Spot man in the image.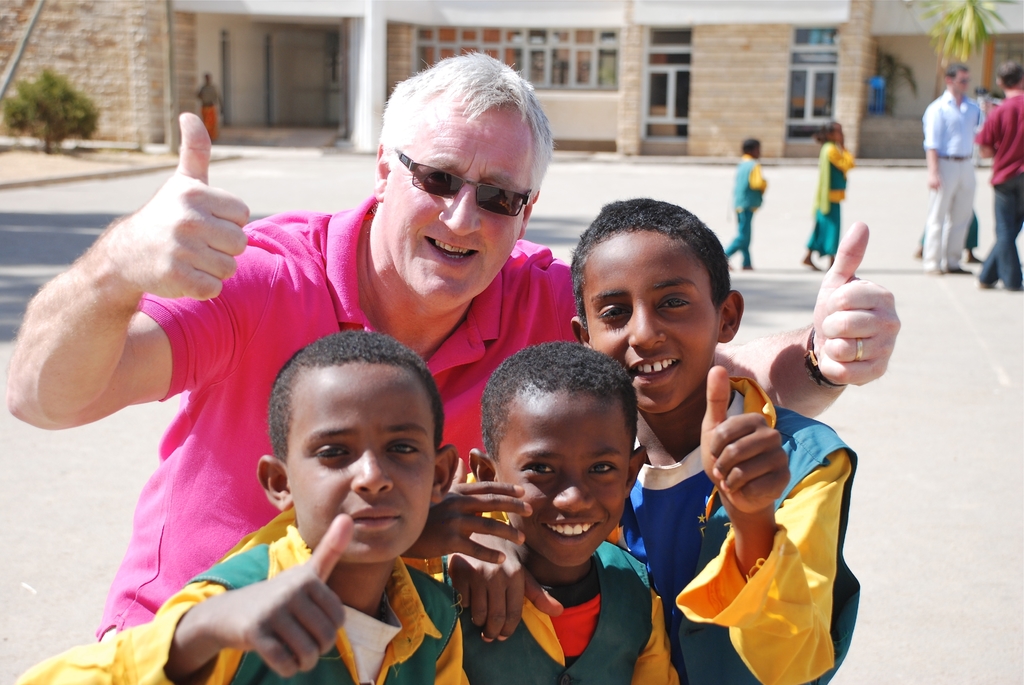
man found at Rect(979, 58, 1023, 290).
